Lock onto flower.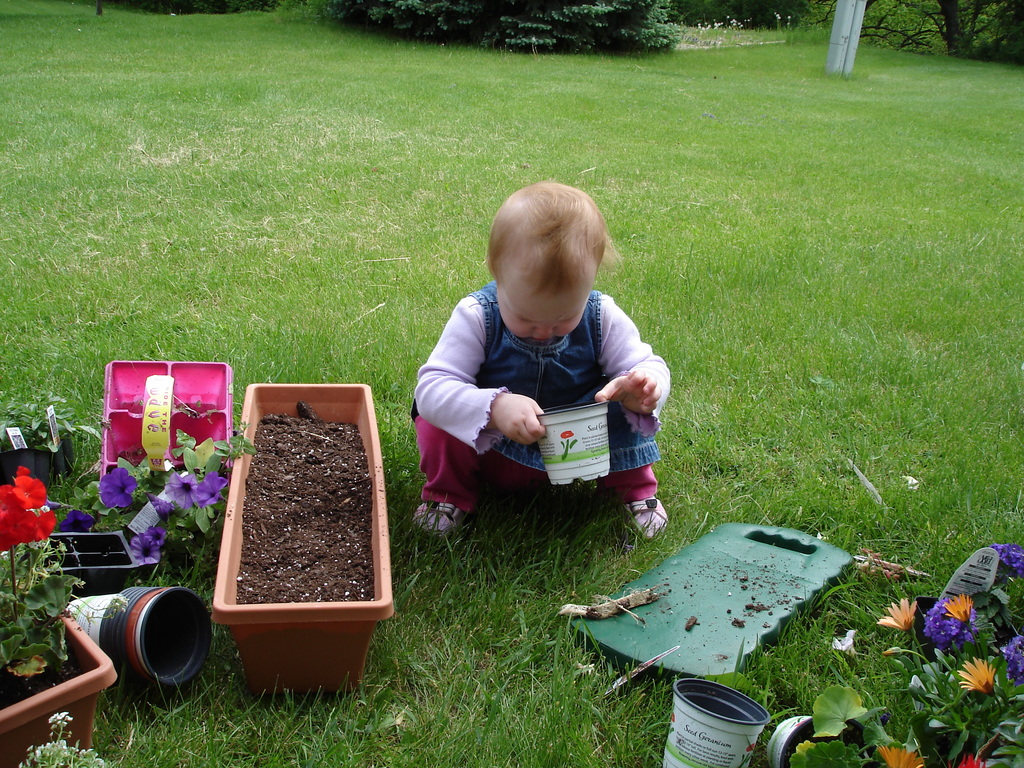
Locked: BBox(131, 526, 164, 549).
